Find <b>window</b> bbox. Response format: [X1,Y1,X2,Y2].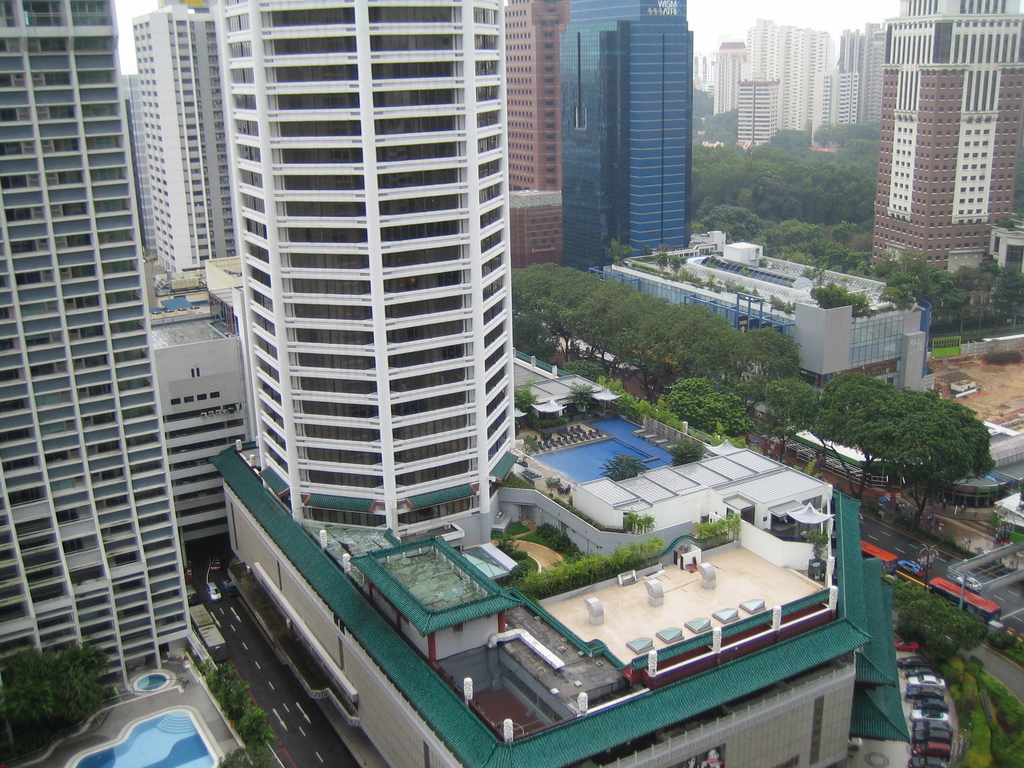
[483,275,502,302].
